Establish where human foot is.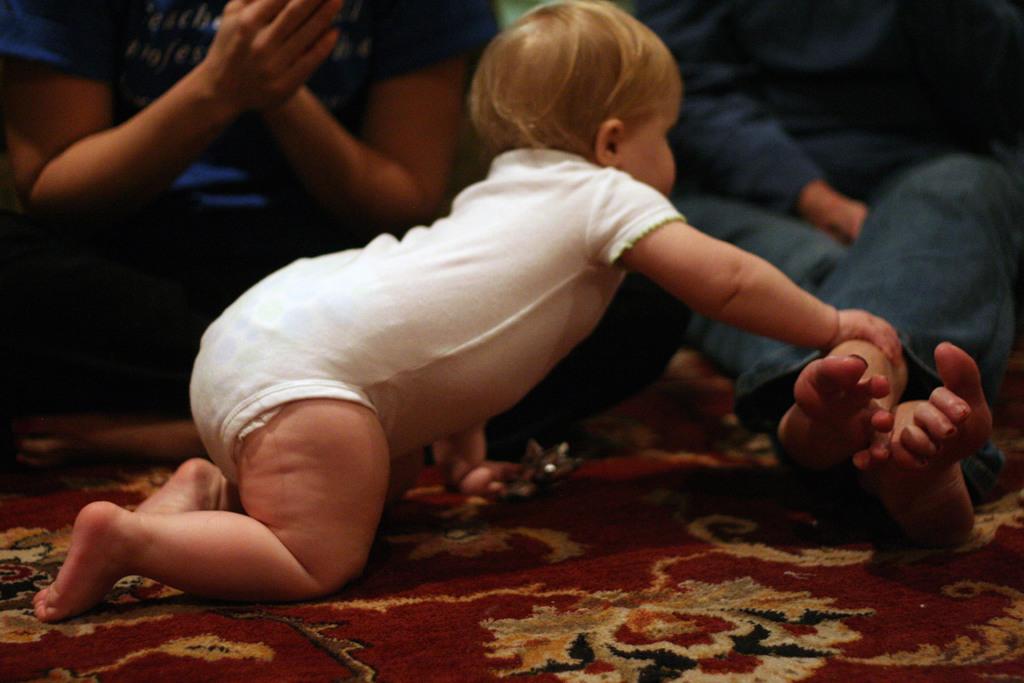
Established at box(779, 354, 884, 467).
